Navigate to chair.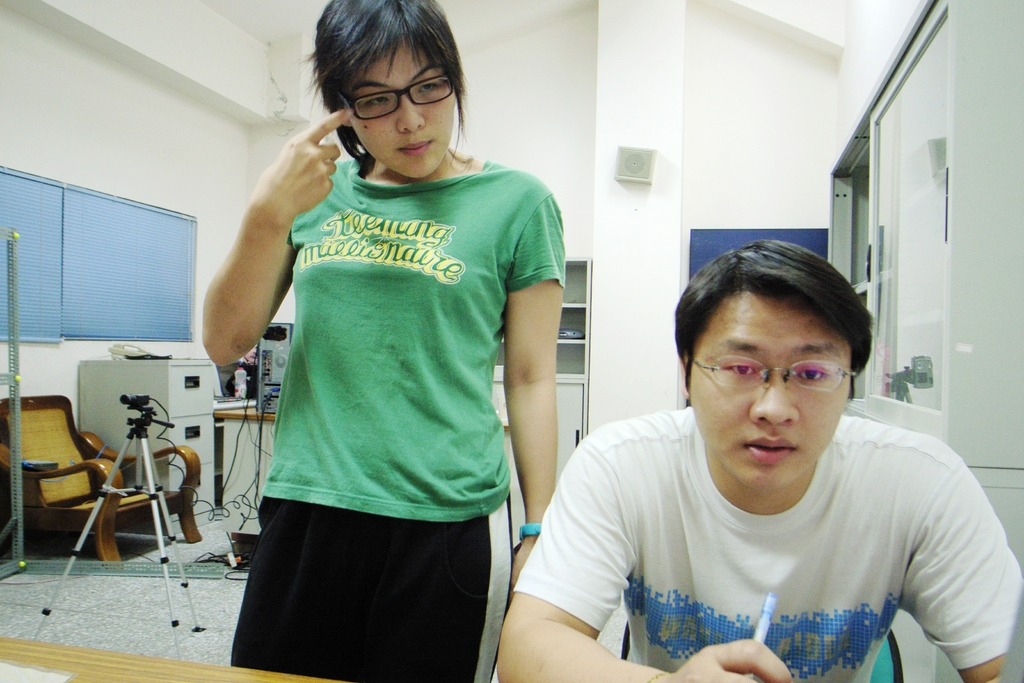
Navigation target: Rect(0, 389, 197, 561).
